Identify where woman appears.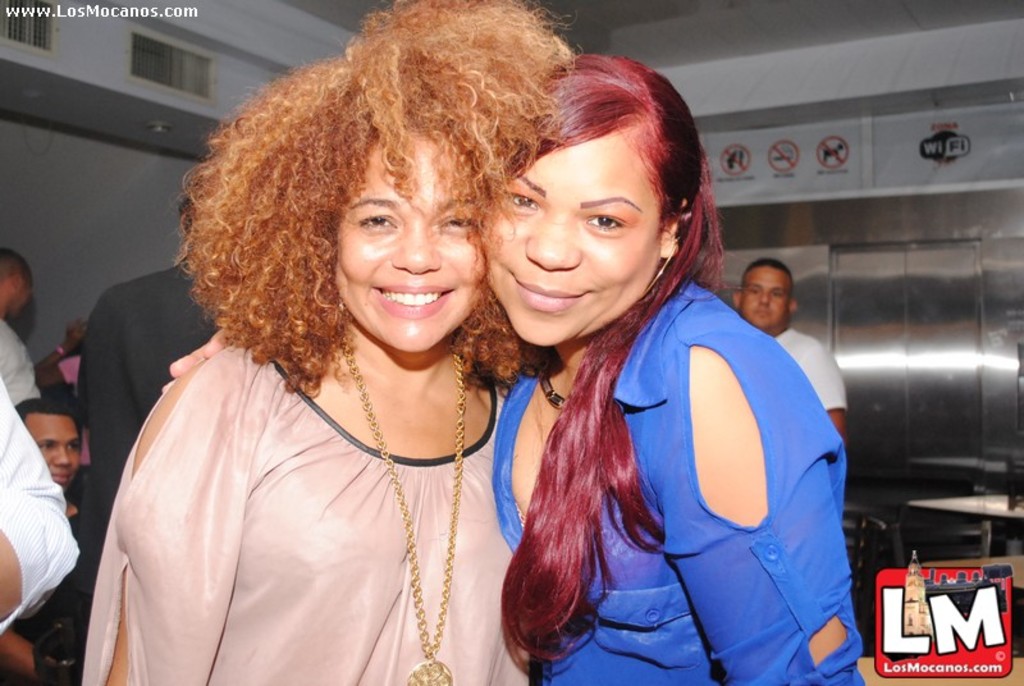
Appears at (157,56,870,685).
